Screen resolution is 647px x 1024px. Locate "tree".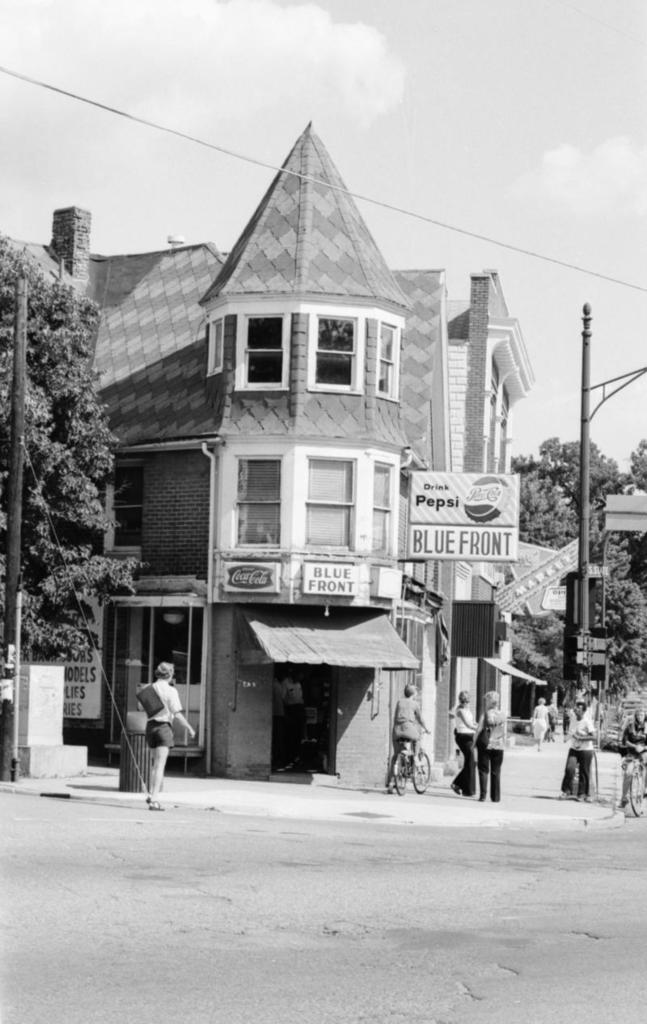
<bbox>0, 239, 139, 643</bbox>.
